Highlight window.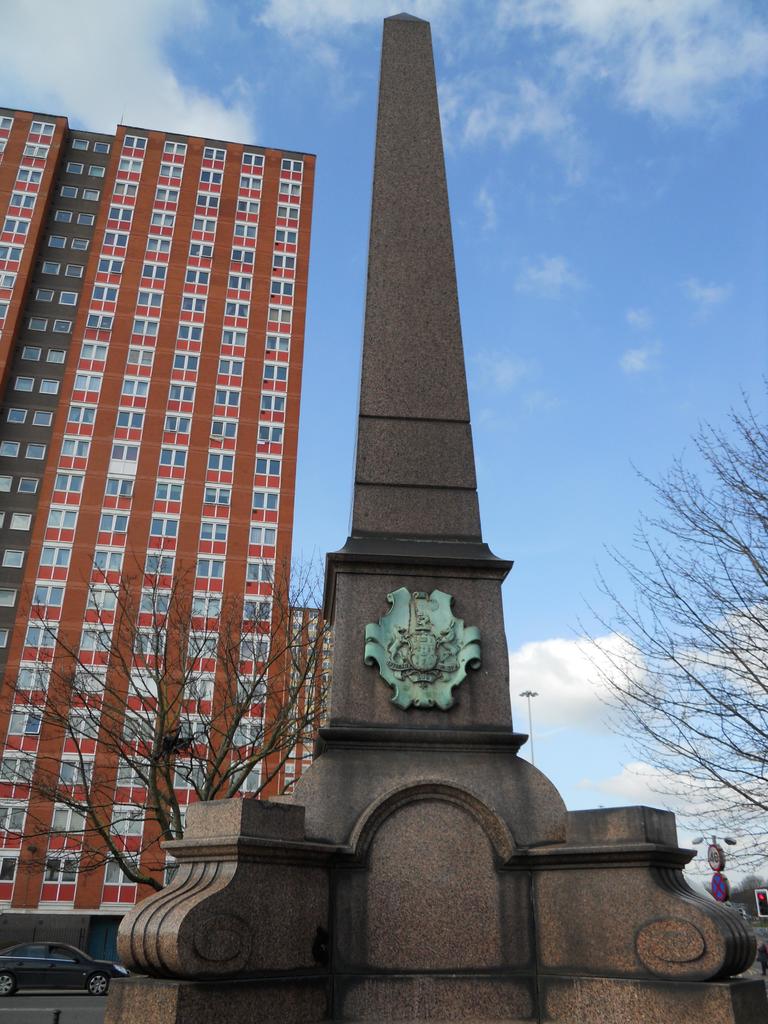
Highlighted region: (left=0, top=271, right=16, bottom=299).
